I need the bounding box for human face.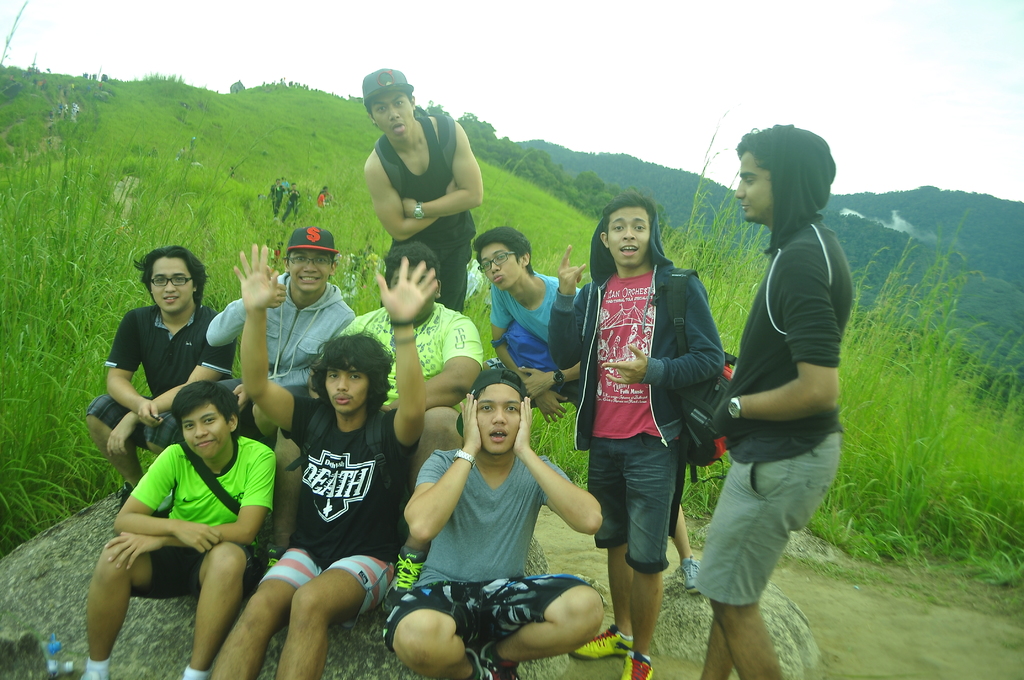
Here it is: select_region(147, 256, 195, 320).
